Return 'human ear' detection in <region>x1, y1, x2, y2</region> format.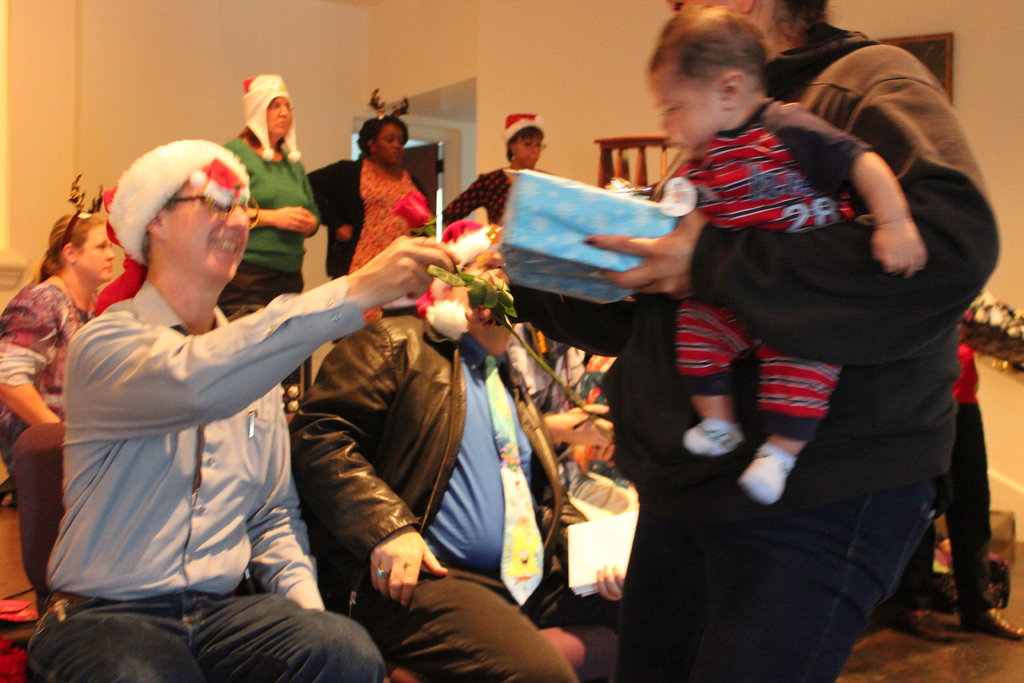
<region>151, 215, 161, 236</region>.
